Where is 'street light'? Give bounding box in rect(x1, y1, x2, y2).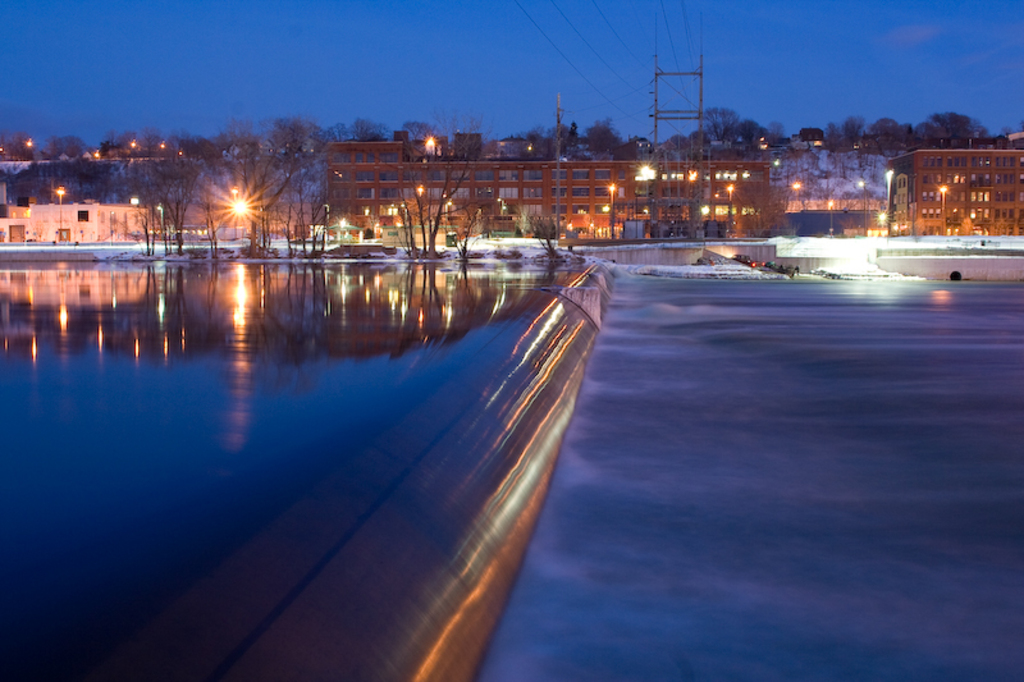
rect(611, 183, 616, 234).
